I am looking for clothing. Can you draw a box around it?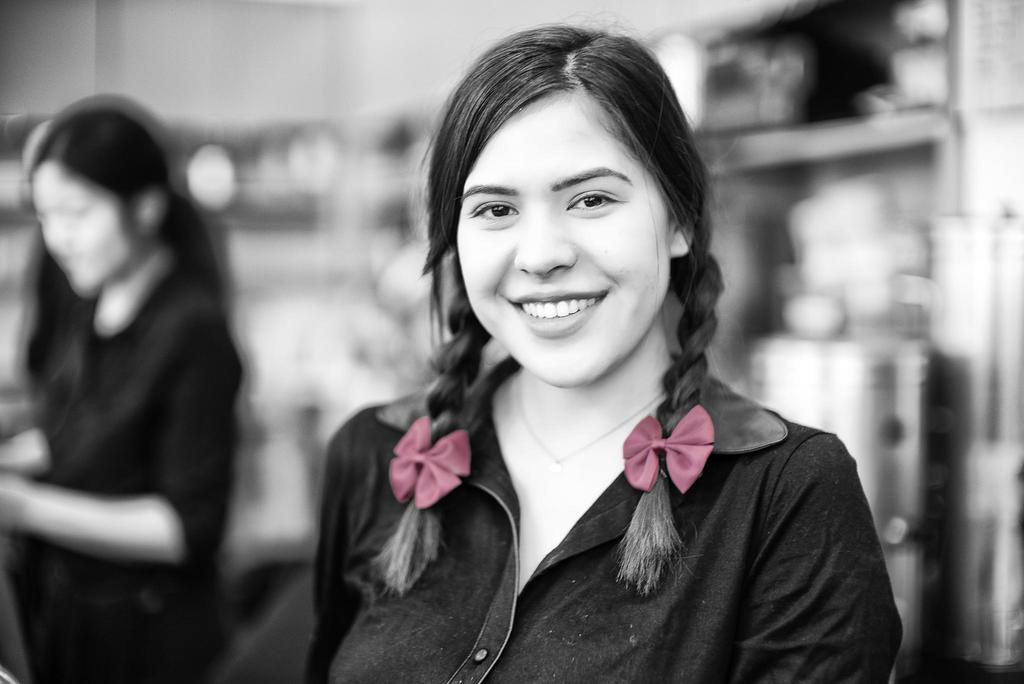
Sure, the bounding box is Rect(42, 259, 236, 683).
